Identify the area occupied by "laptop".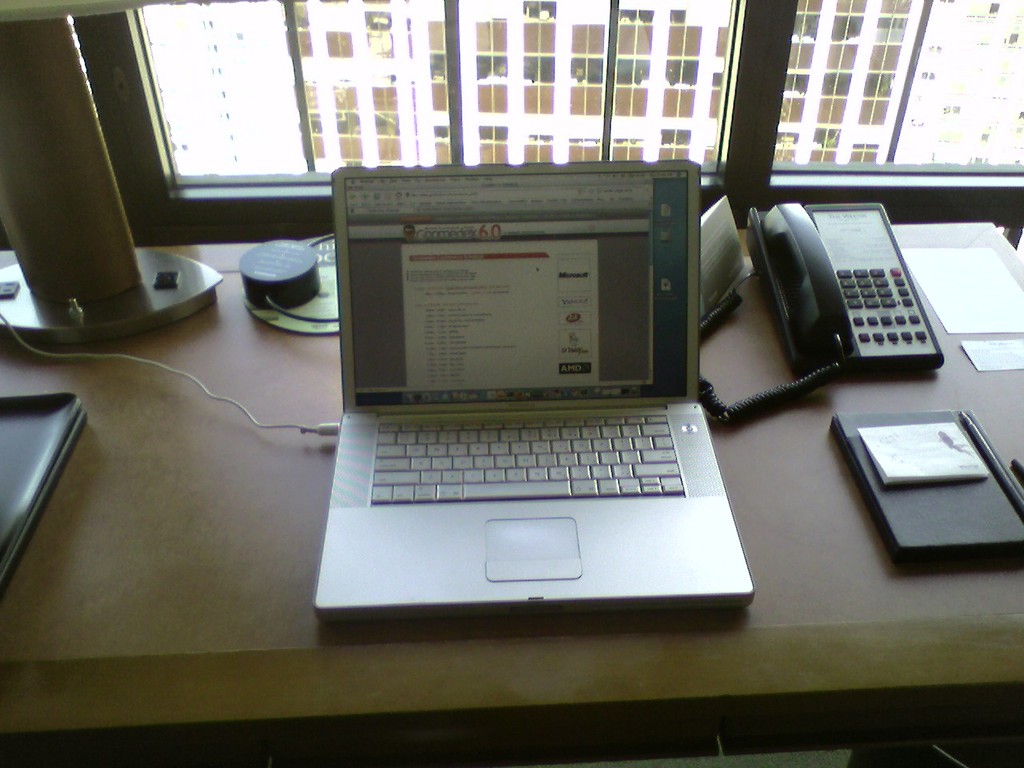
Area: [294,158,750,625].
